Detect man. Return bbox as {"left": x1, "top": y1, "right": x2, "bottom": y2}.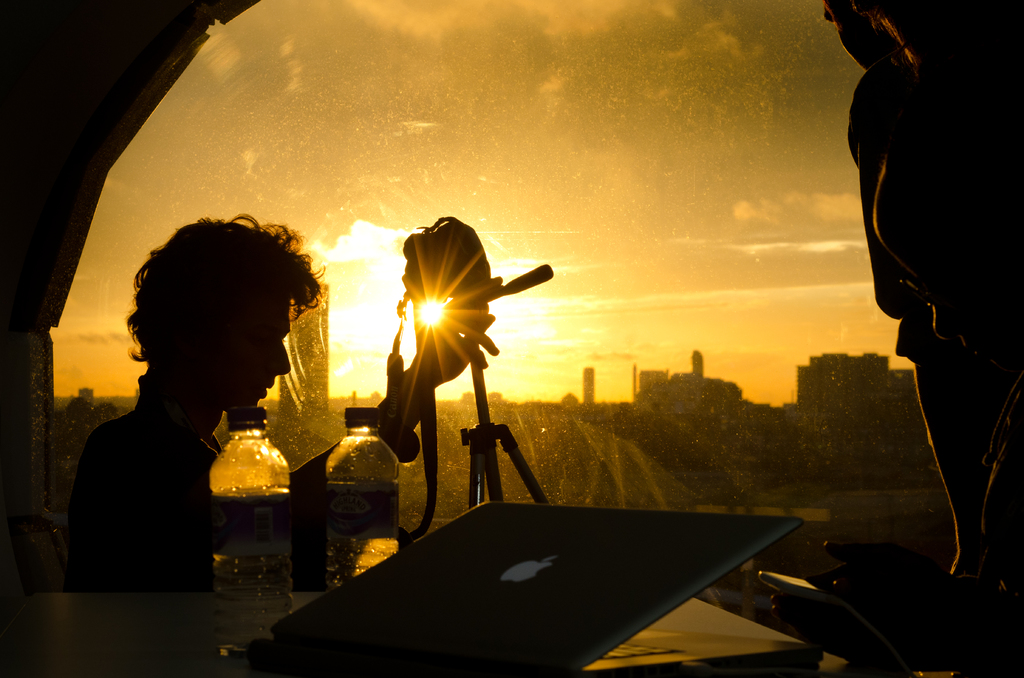
{"left": 44, "top": 213, "right": 333, "bottom": 677}.
